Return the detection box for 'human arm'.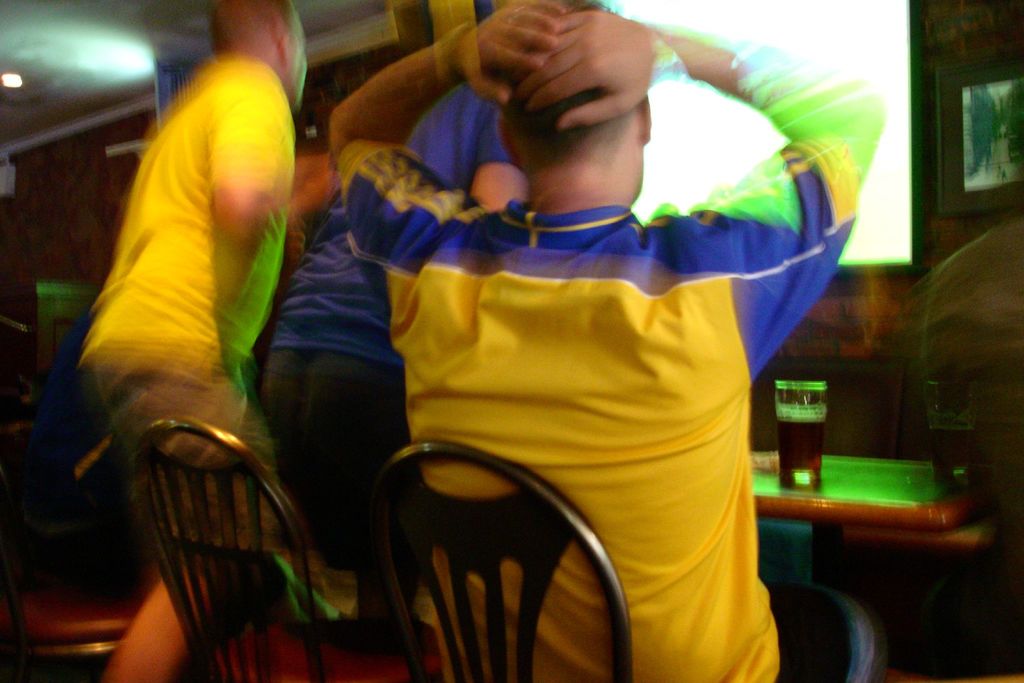
467/101/527/212.
